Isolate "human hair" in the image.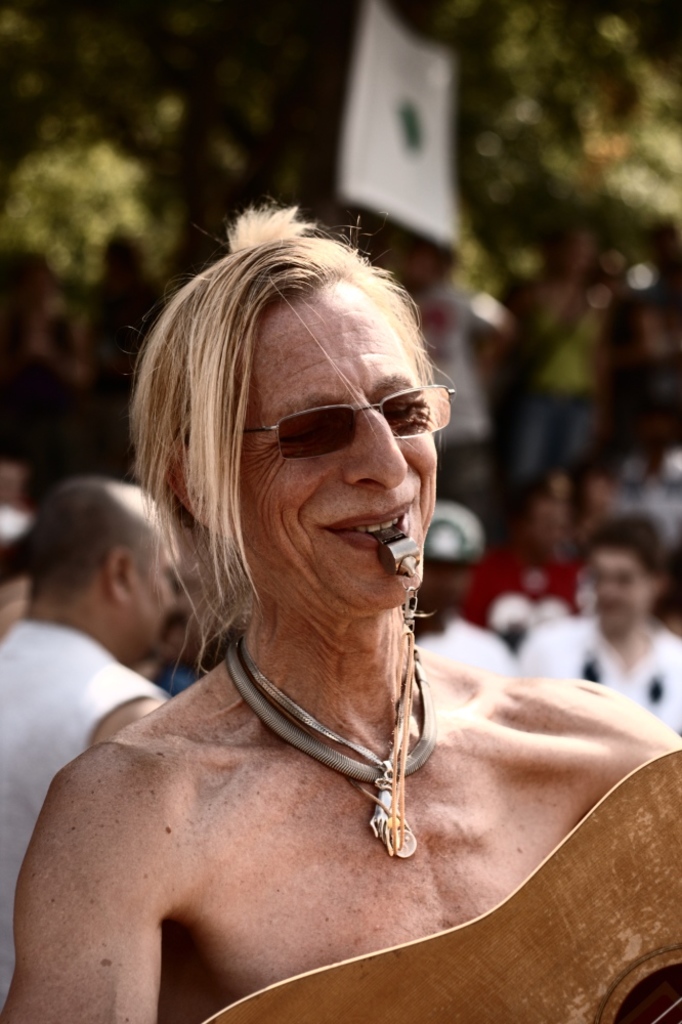
Isolated region: bbox(572, 508, 674, 590).
